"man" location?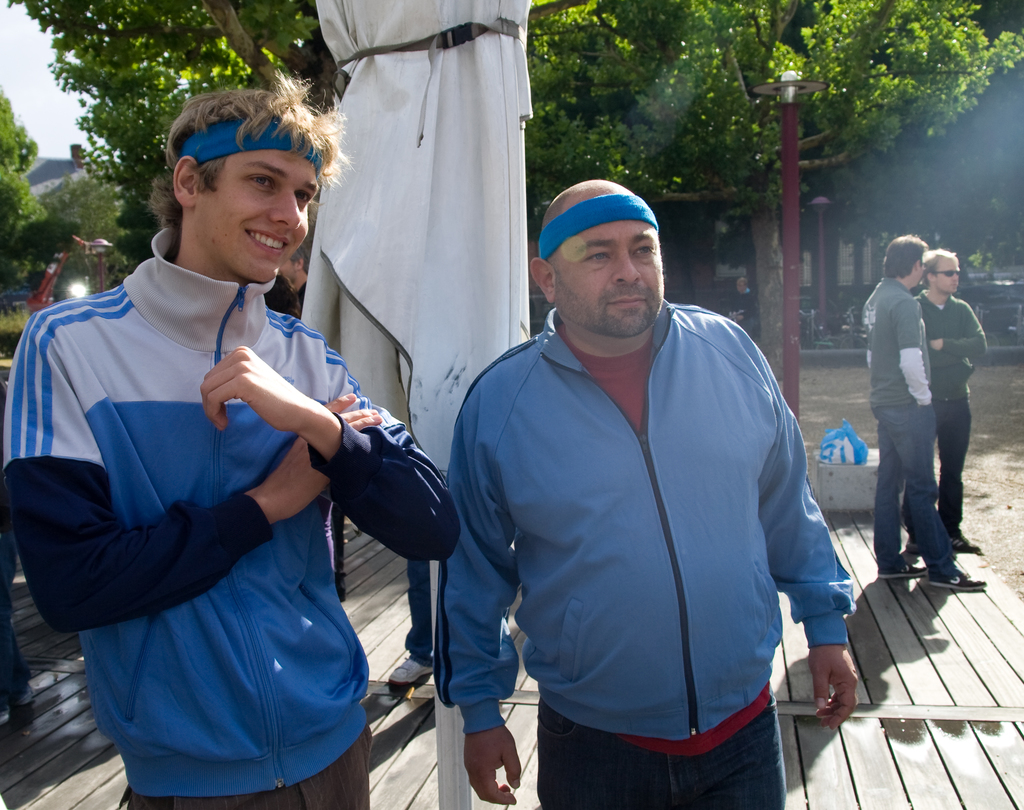
rect(909, 246, 984, 563)
